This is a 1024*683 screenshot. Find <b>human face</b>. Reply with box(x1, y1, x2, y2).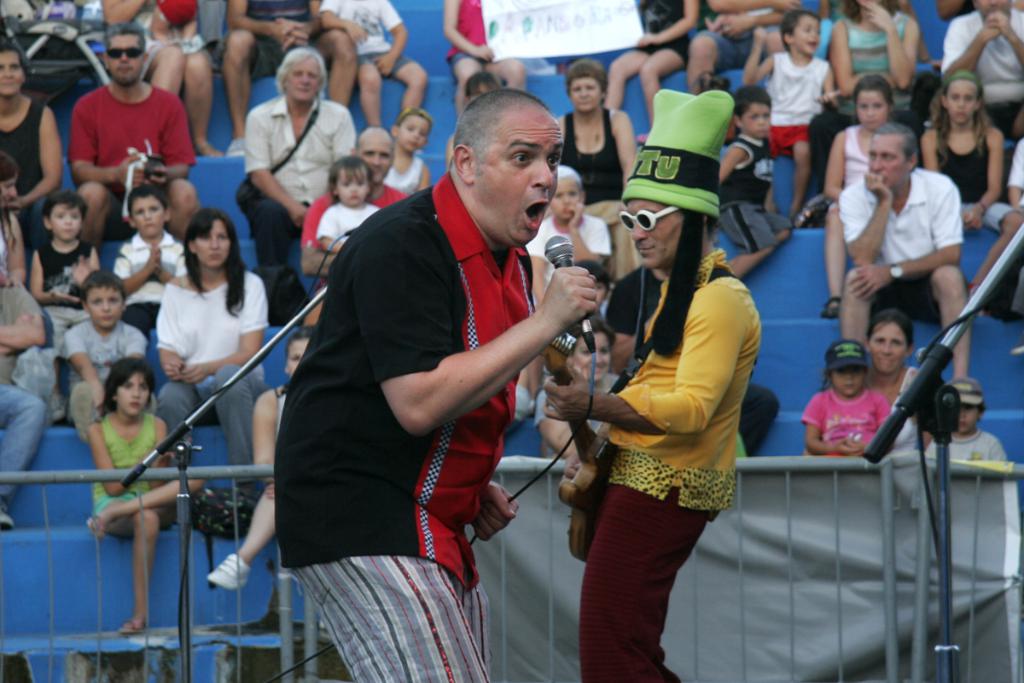
box(946, 79, 978, 124).
